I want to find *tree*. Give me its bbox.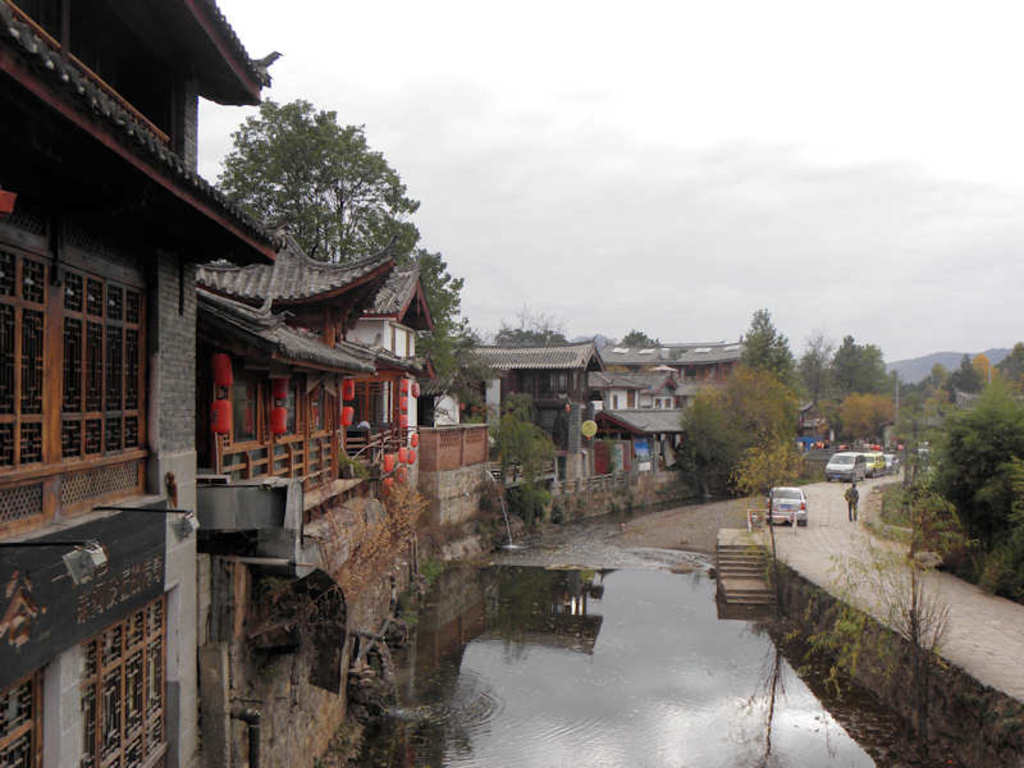
rect(831, 328, 914, 424).
